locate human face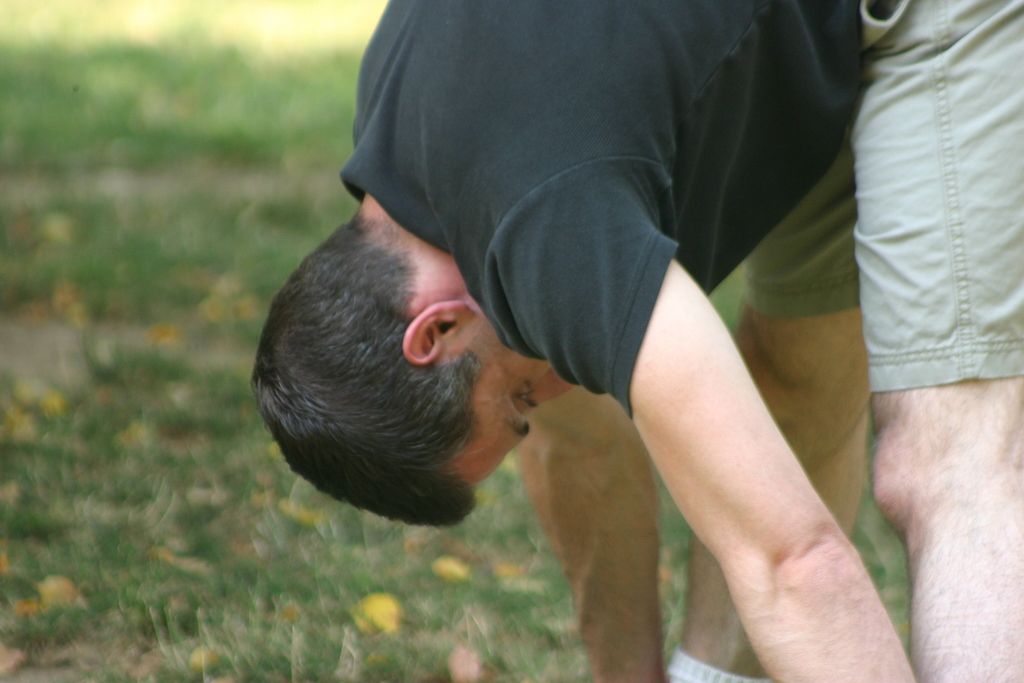
left=442, top=322, right=577, bottom=491
